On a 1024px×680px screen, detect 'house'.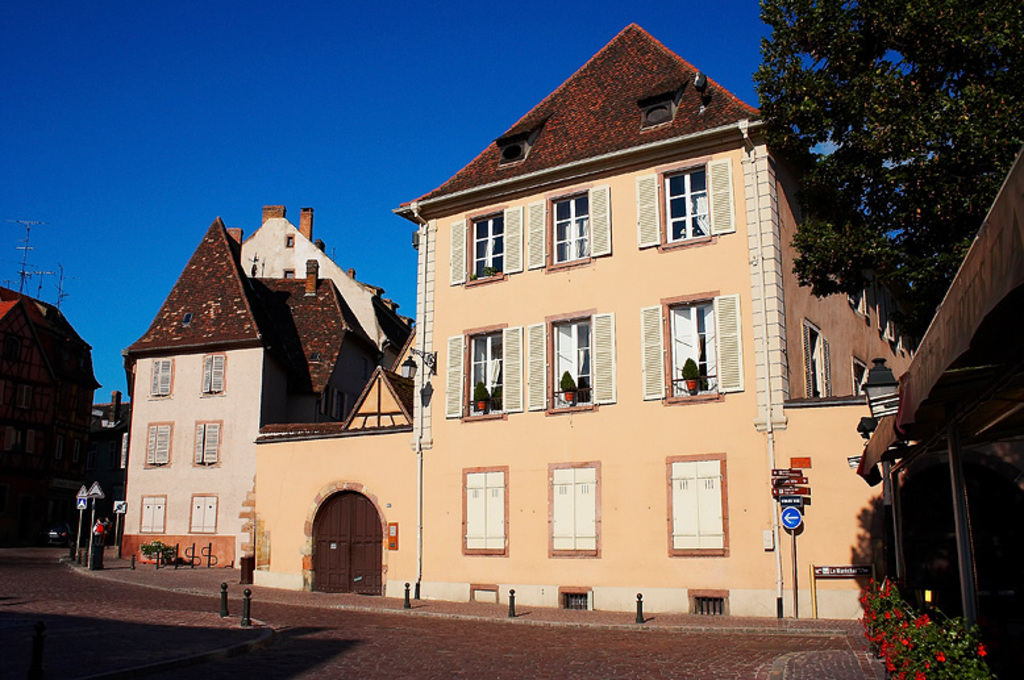
{"left": 130, "top": 214, "right": 371, "bottom": 562}.
